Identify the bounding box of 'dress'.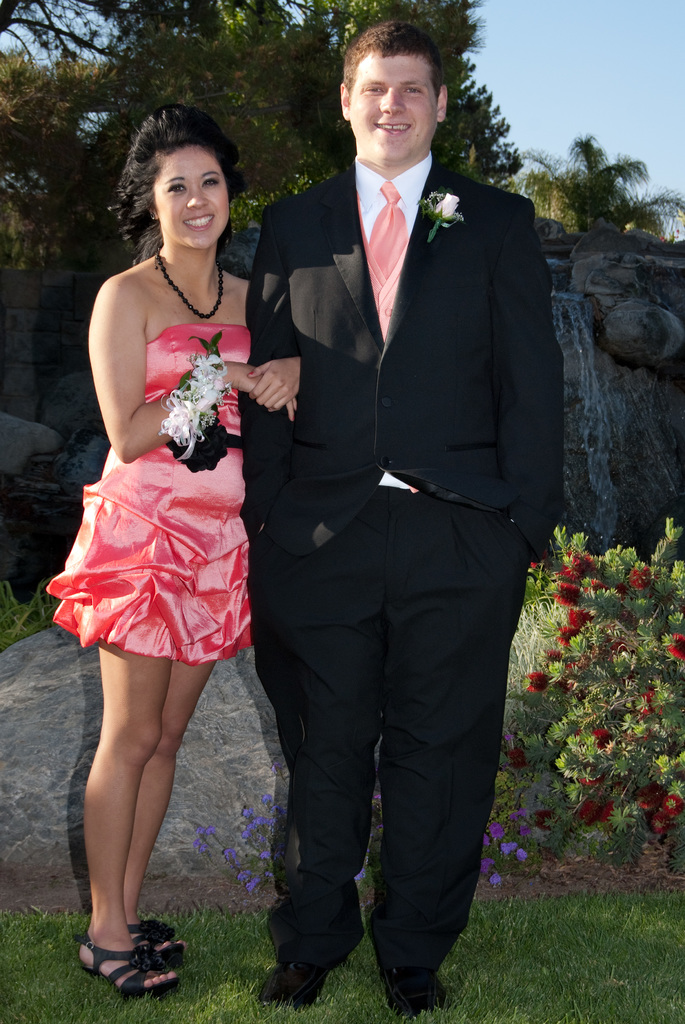
crop(50, 346, 256, 635).
